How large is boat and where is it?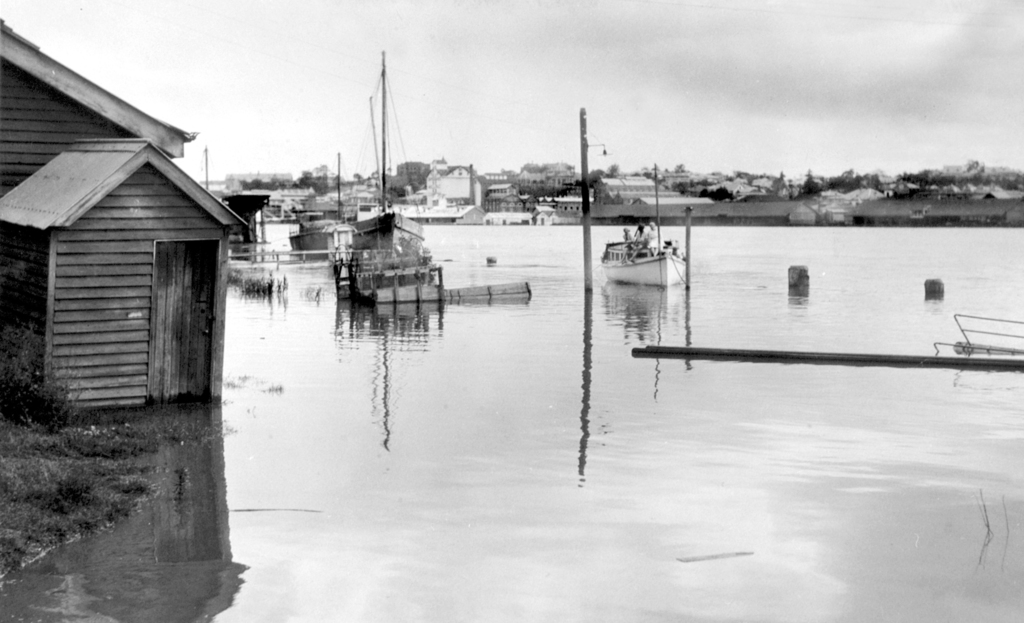
Bounding box: x1=593, y1=209, x2=691, y2=271.
